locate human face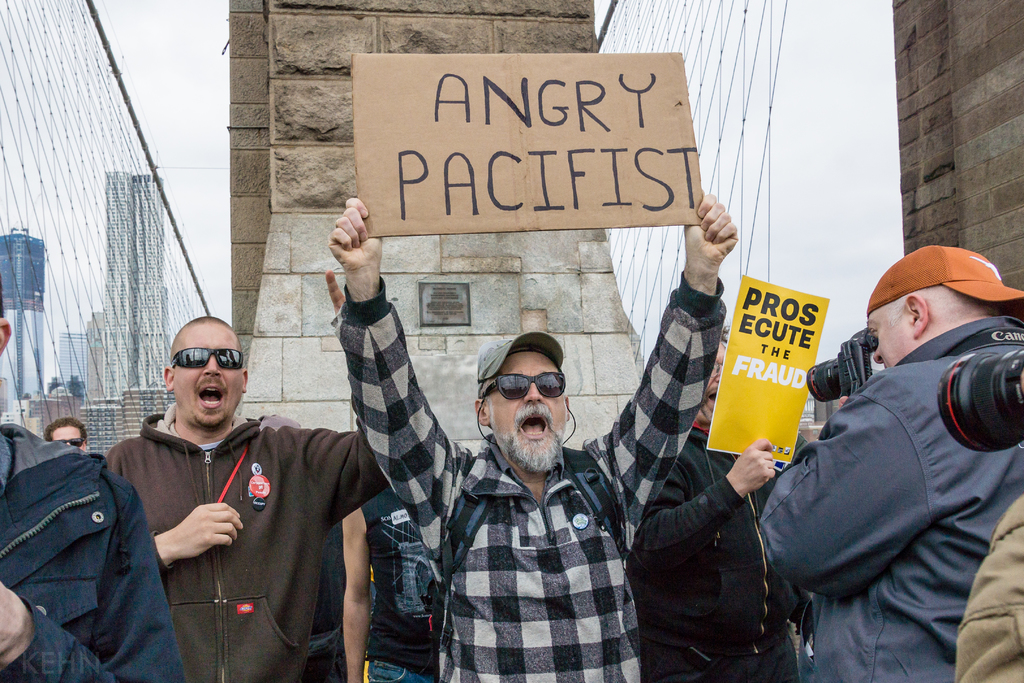
rect(49, 423, 83, 449)
